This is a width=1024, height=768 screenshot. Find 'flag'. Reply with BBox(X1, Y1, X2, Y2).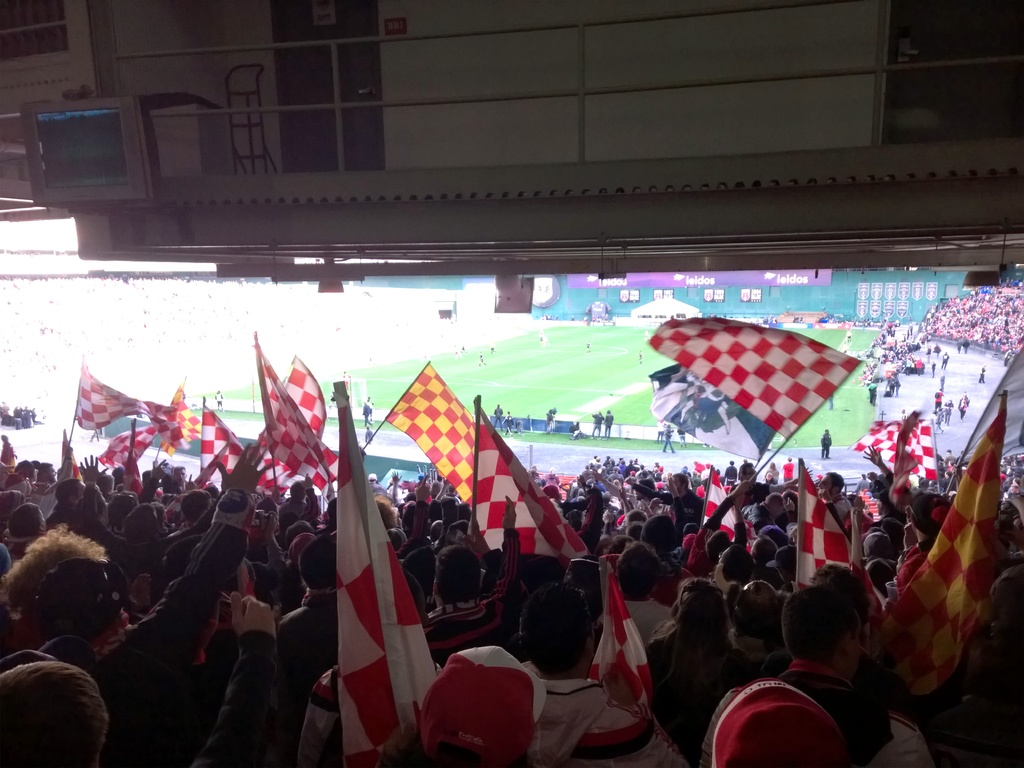
BBox(238, 353, 327, 492).
